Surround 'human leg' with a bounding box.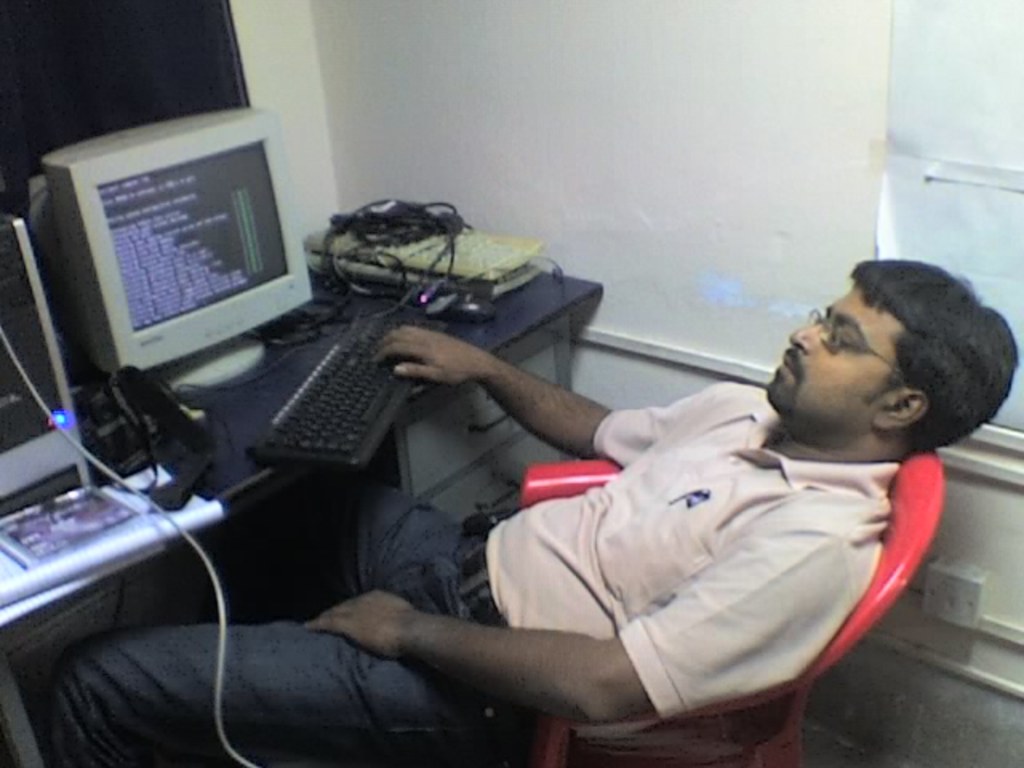
45,626,493,766.
